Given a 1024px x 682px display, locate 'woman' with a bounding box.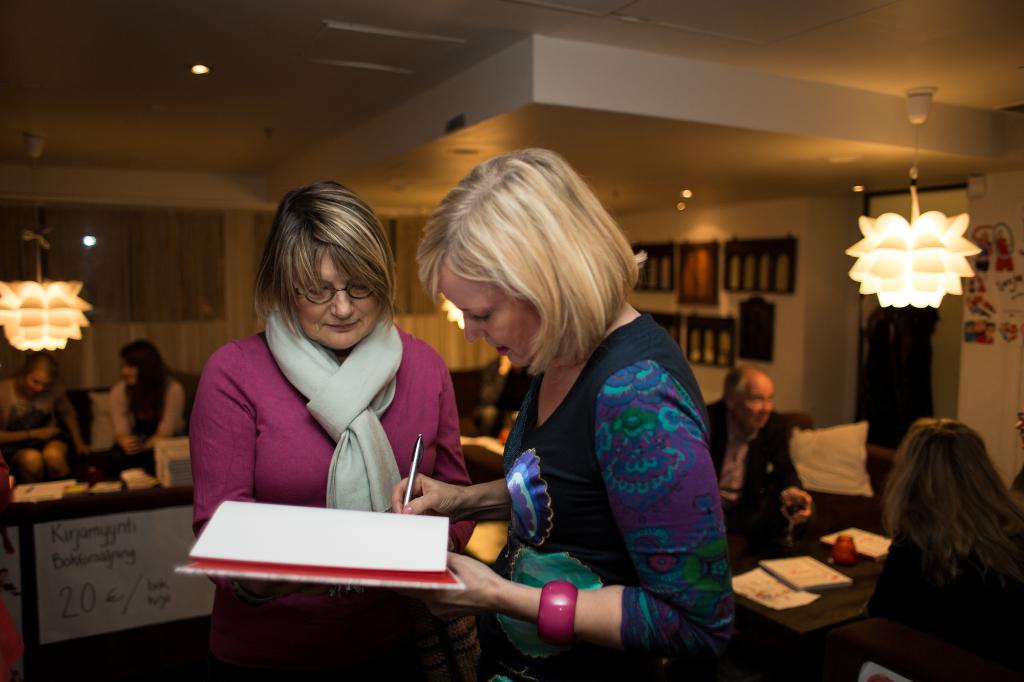
Located: box(195, 175, 467, 681).
